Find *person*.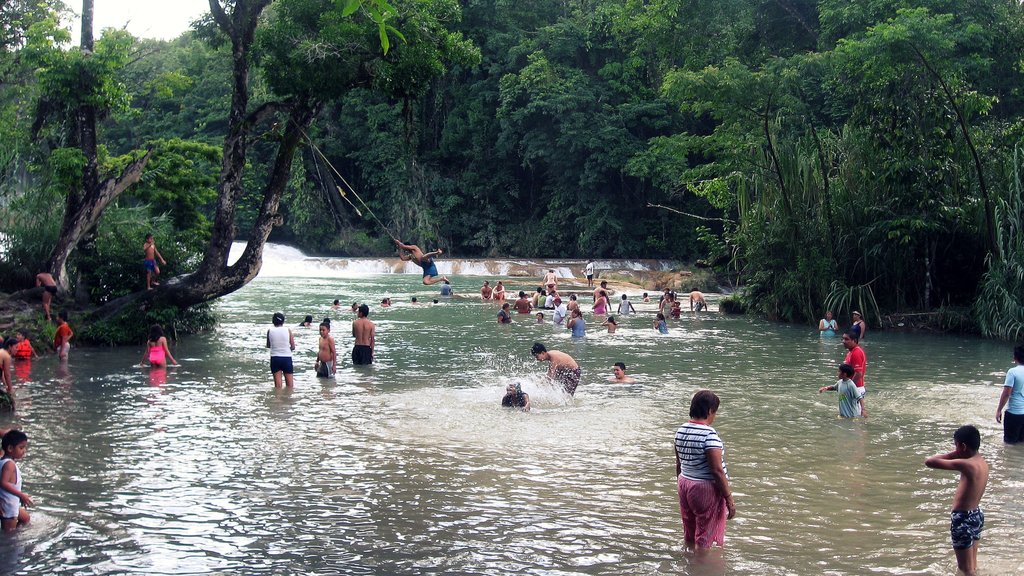
<bbox>391, 237, 449, 286</bbox>.
